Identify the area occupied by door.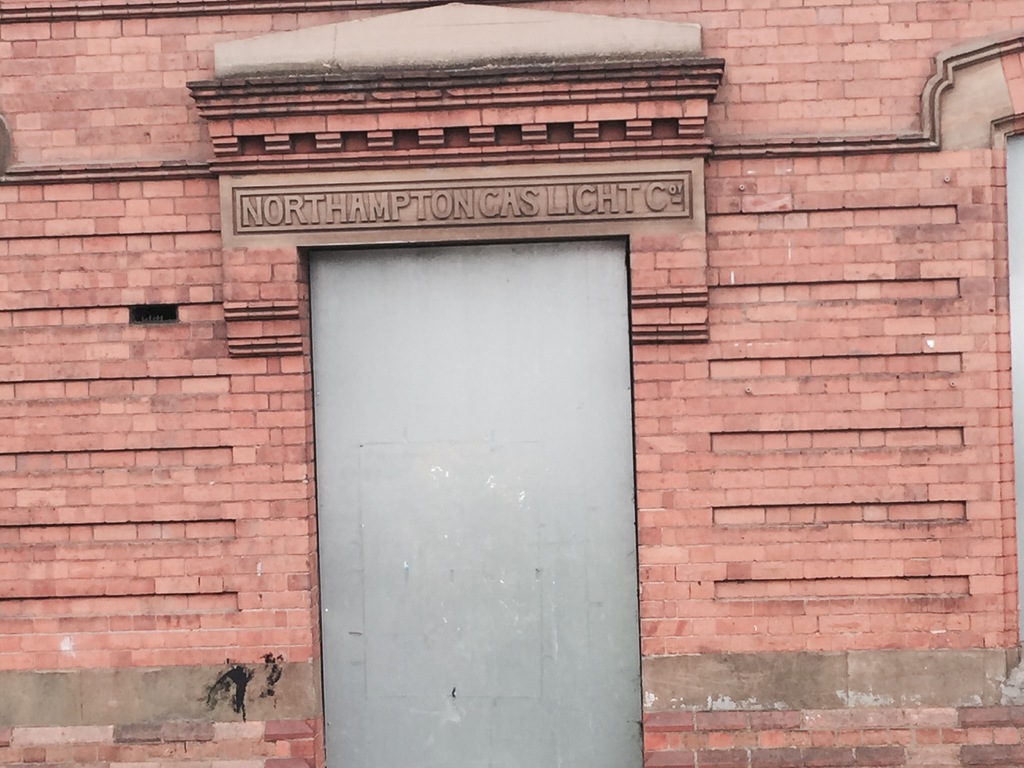
Area: crop(305, 239, 644, 767).
